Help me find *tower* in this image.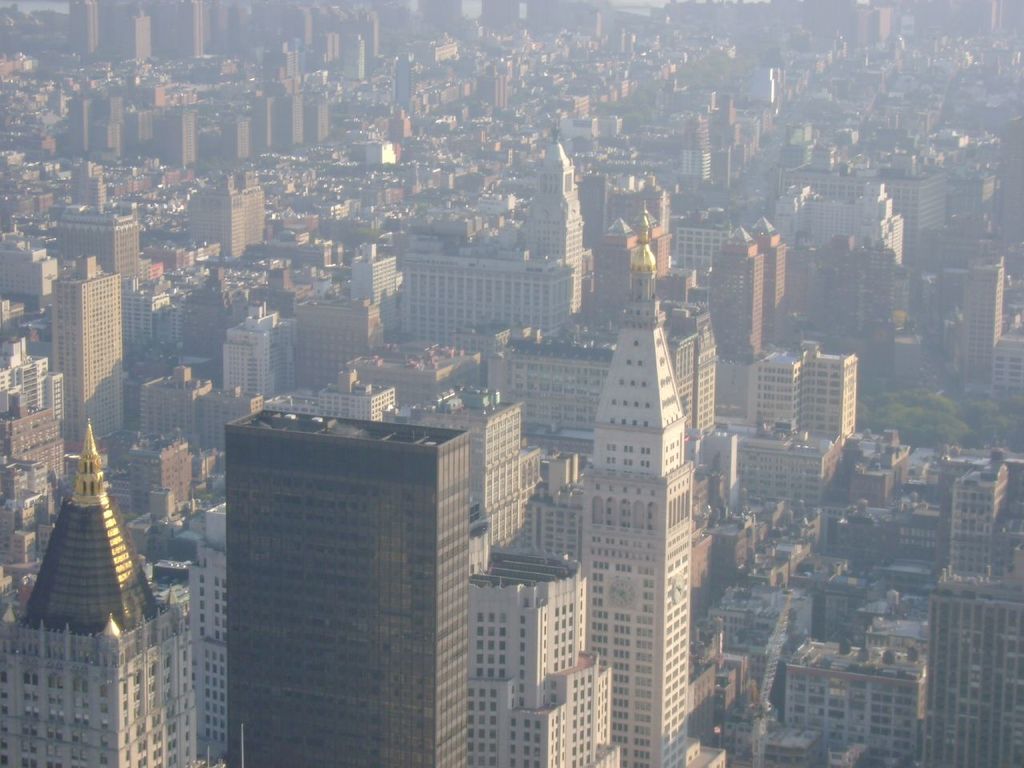
Found it: locate(946, 444, 1023, 568).
